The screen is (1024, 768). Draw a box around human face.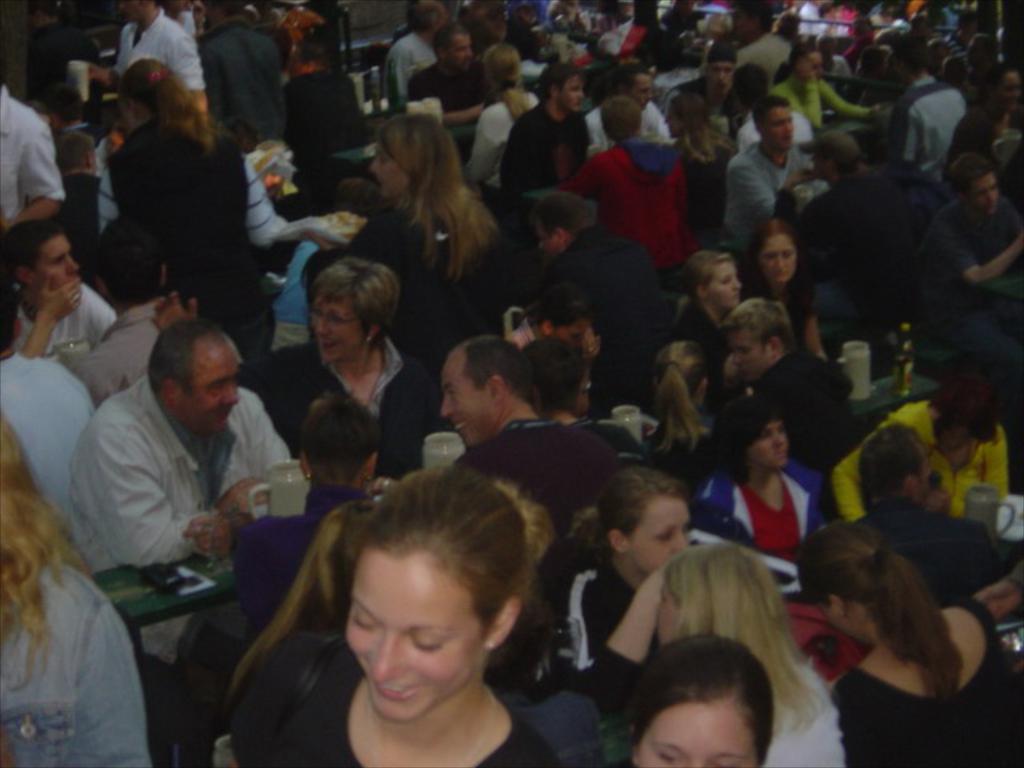
<region>627, 702, 766, 766</region>.
